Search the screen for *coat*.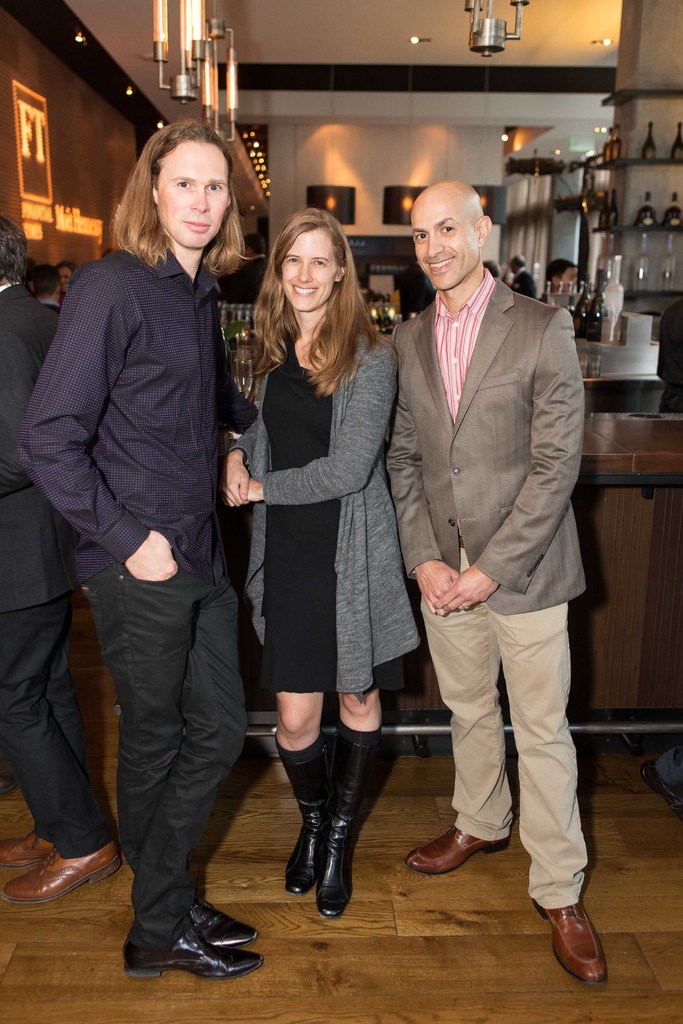
Found at [223,253,424,732].
